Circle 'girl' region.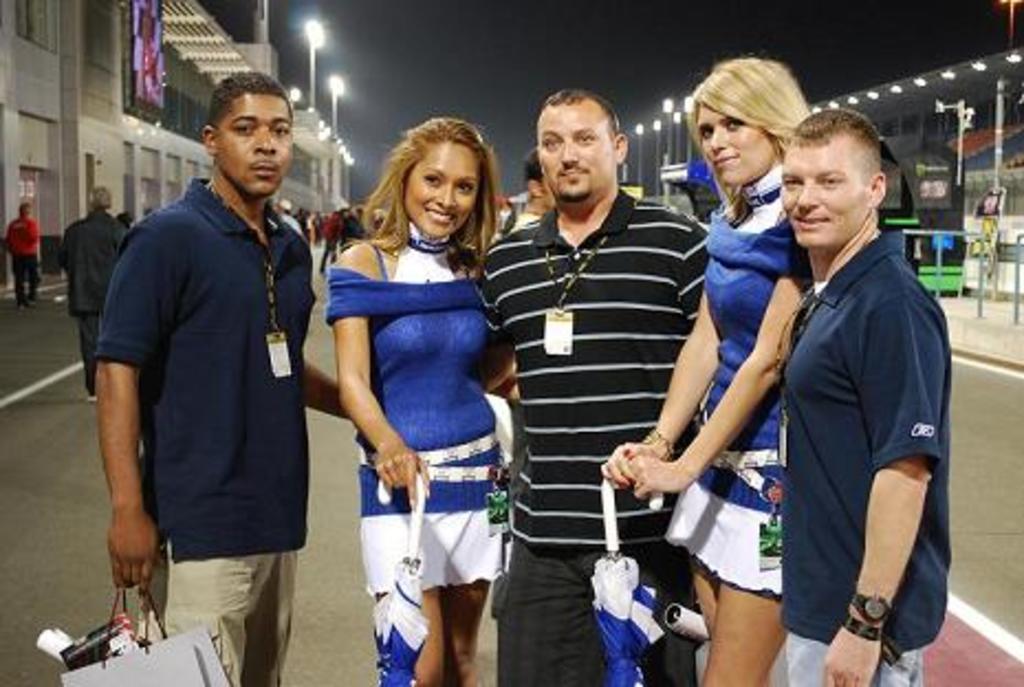
Region: locate(601, 51, 819, 685).
